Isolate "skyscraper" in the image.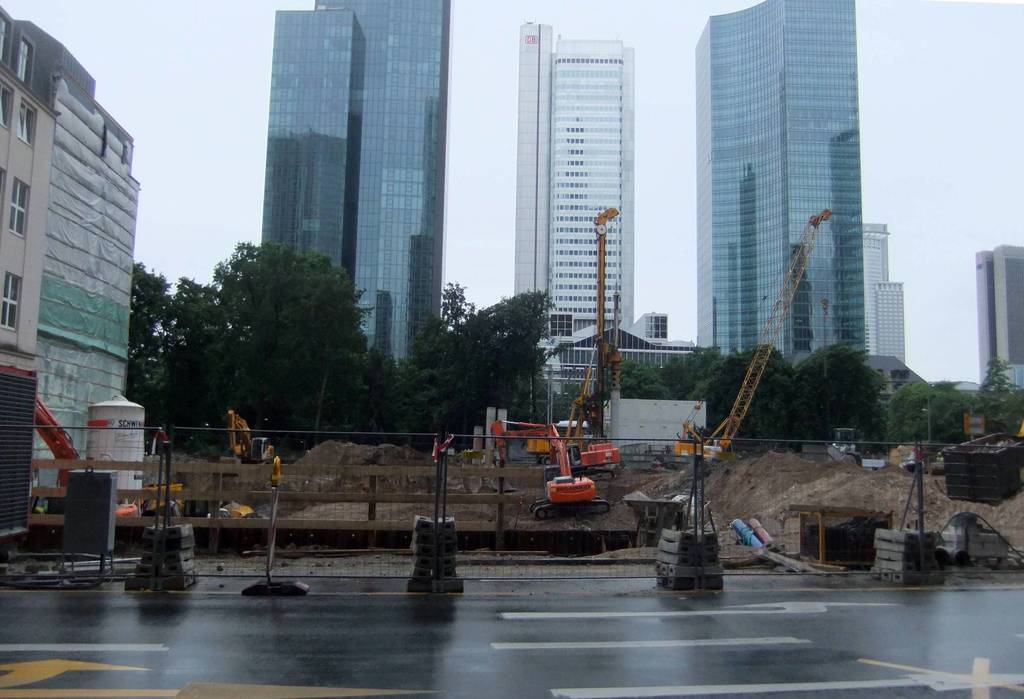
Isolated region: Rect(318, 0, 463, 374).
